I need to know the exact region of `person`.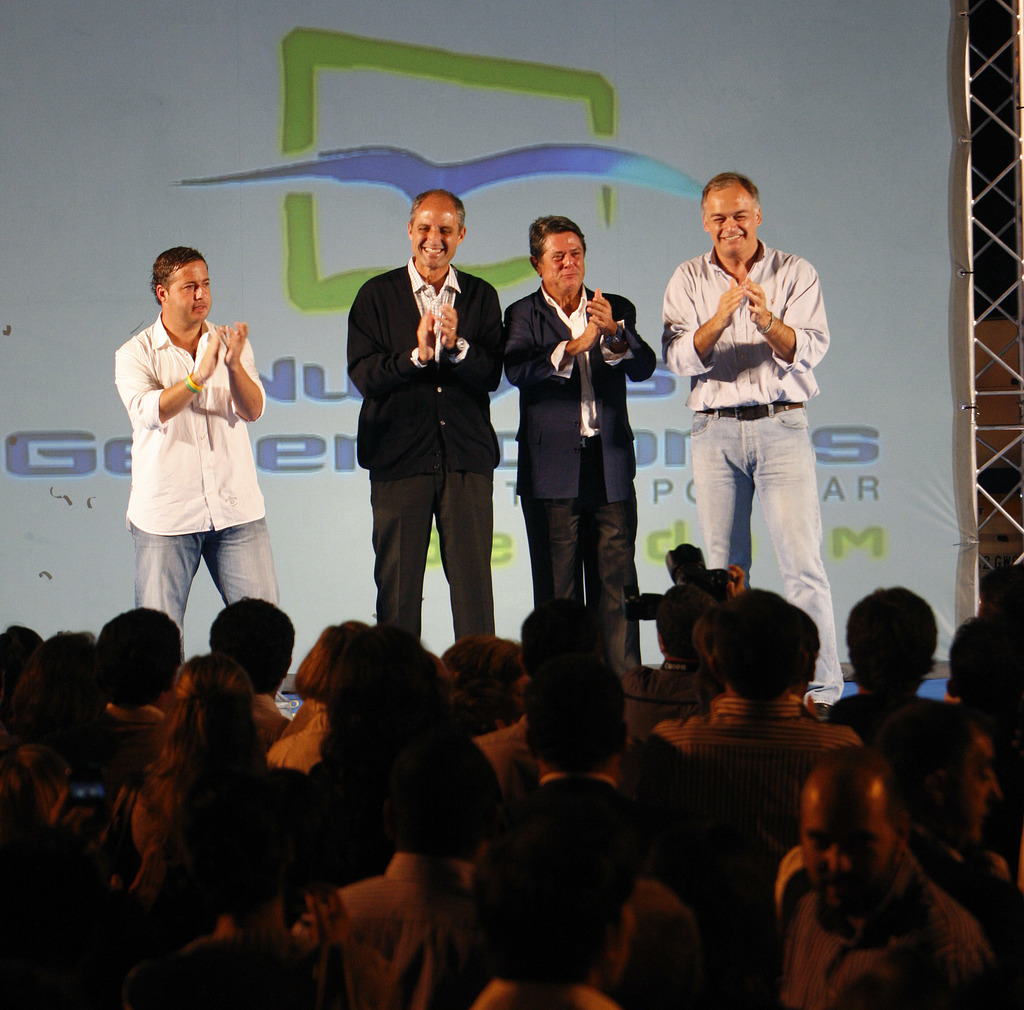
Region: select_region(0, 546, 1023, 1009).
